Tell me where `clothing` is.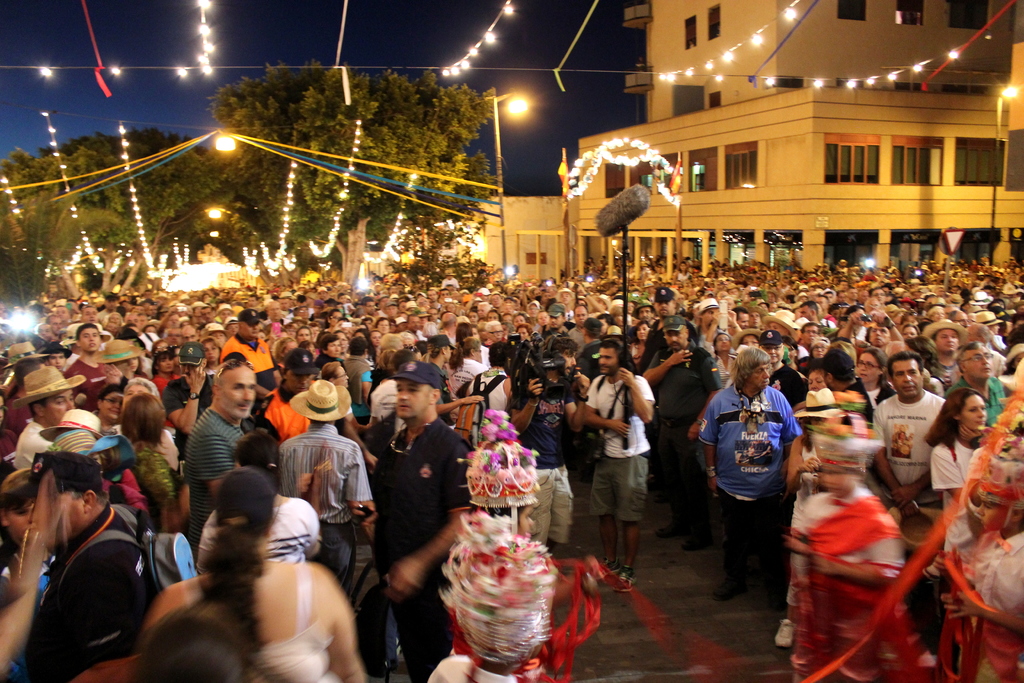
`clothing` is at region(186, 559, 335, 682).
